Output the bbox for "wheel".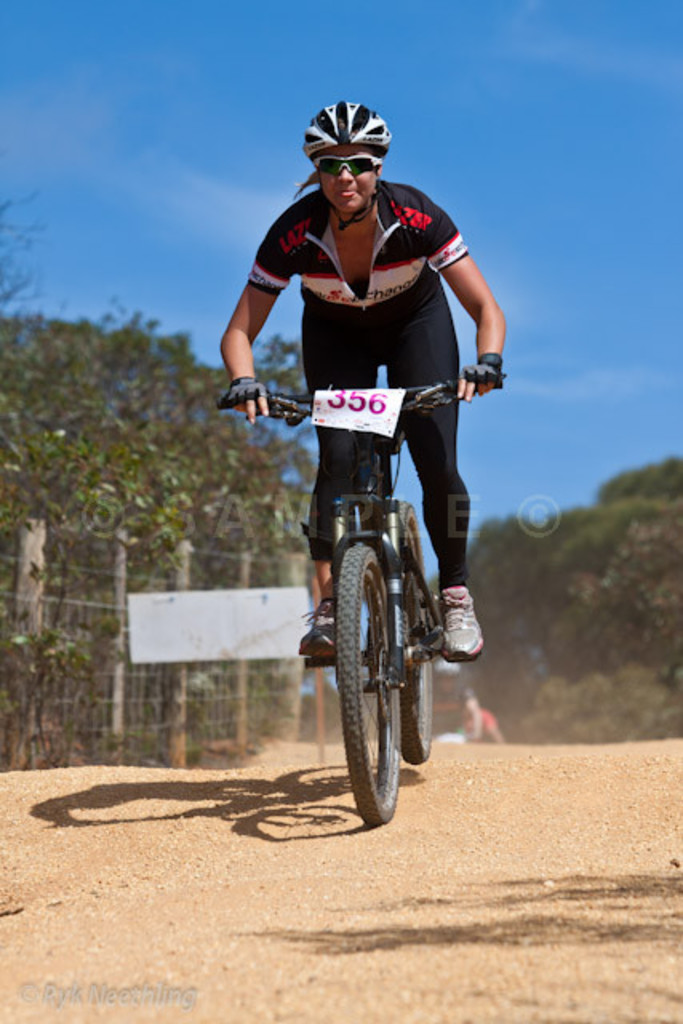
(x1=389, y1=496, x2=432, y2=758).
